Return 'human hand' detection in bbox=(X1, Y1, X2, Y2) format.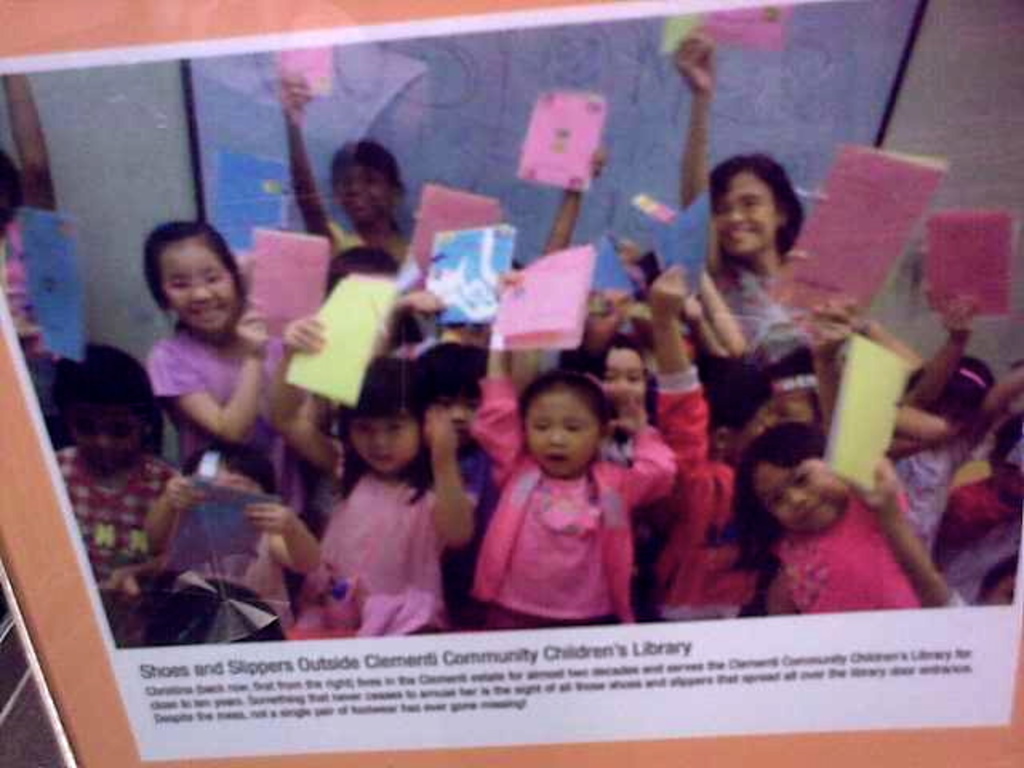
bbox=(418, 403, 459, 459).
